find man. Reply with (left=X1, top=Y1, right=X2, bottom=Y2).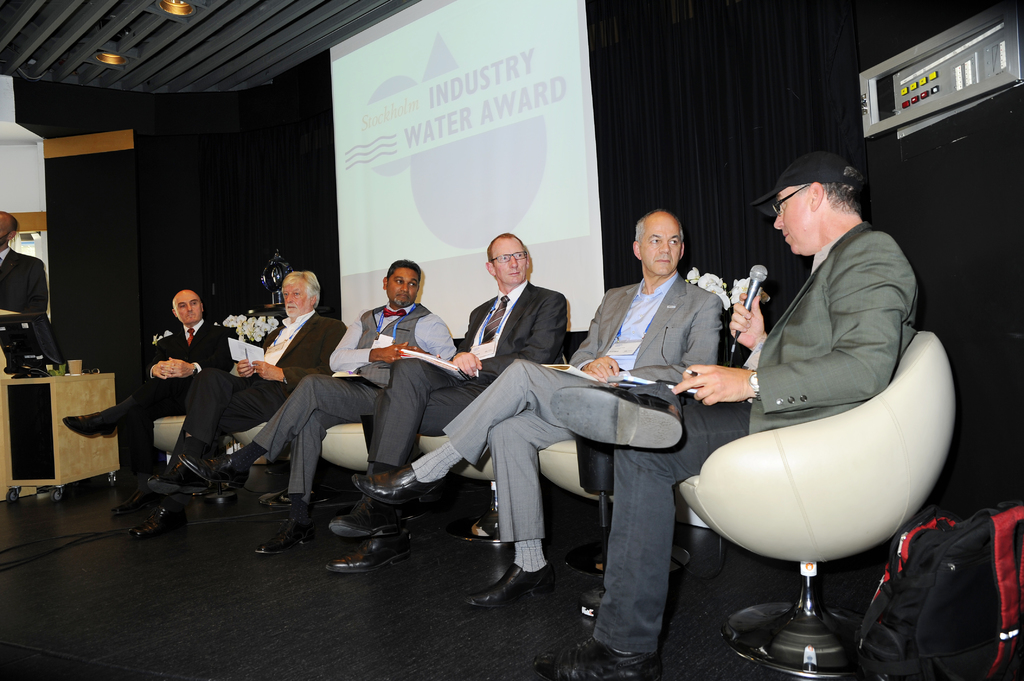
(left=320, top=226, right=565, bottom=577).
